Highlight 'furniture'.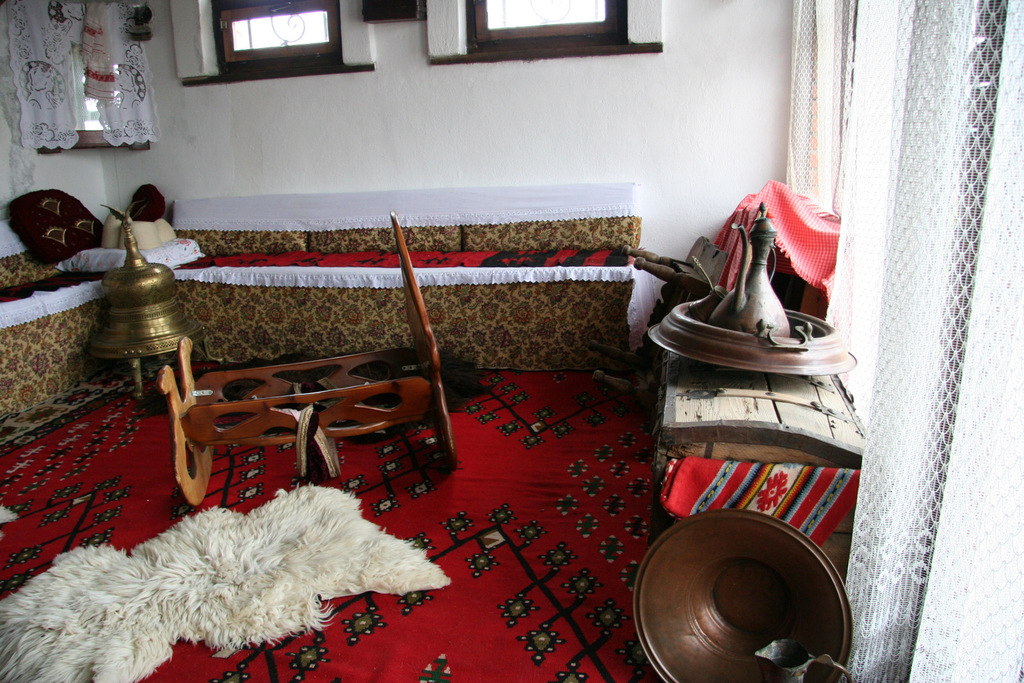
Highlighted region: x1=0, y1=188, x2=648, y2=435.
